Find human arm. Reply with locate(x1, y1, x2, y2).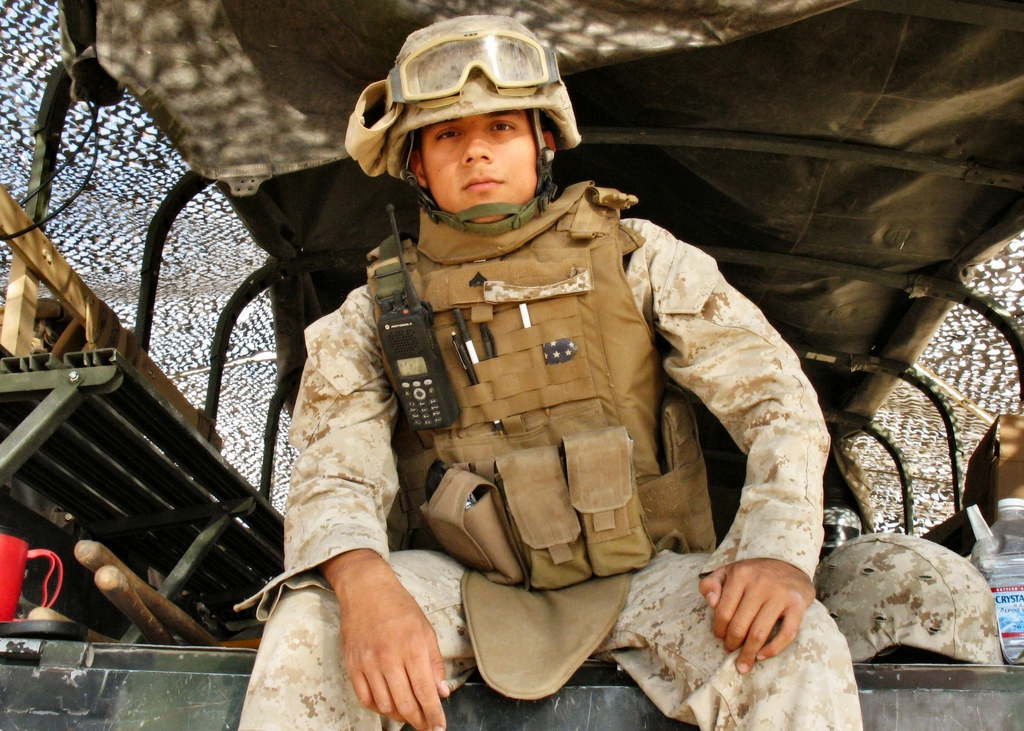
locate(287, 266, 454, 730).
